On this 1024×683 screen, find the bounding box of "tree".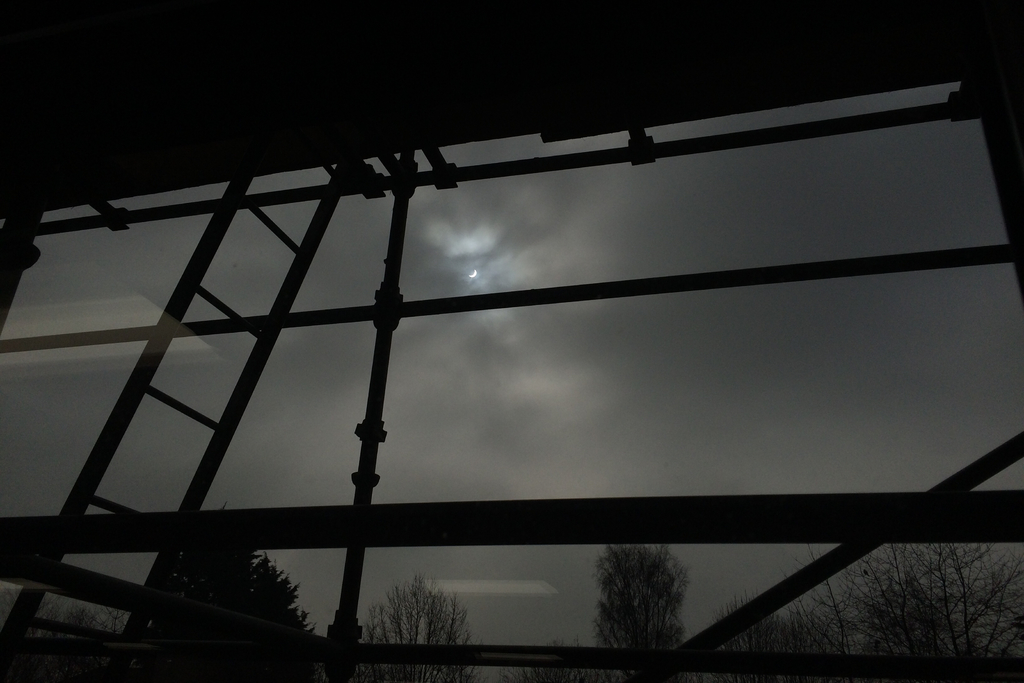
Bounding box: bbox(577, 543, 718, 650).
